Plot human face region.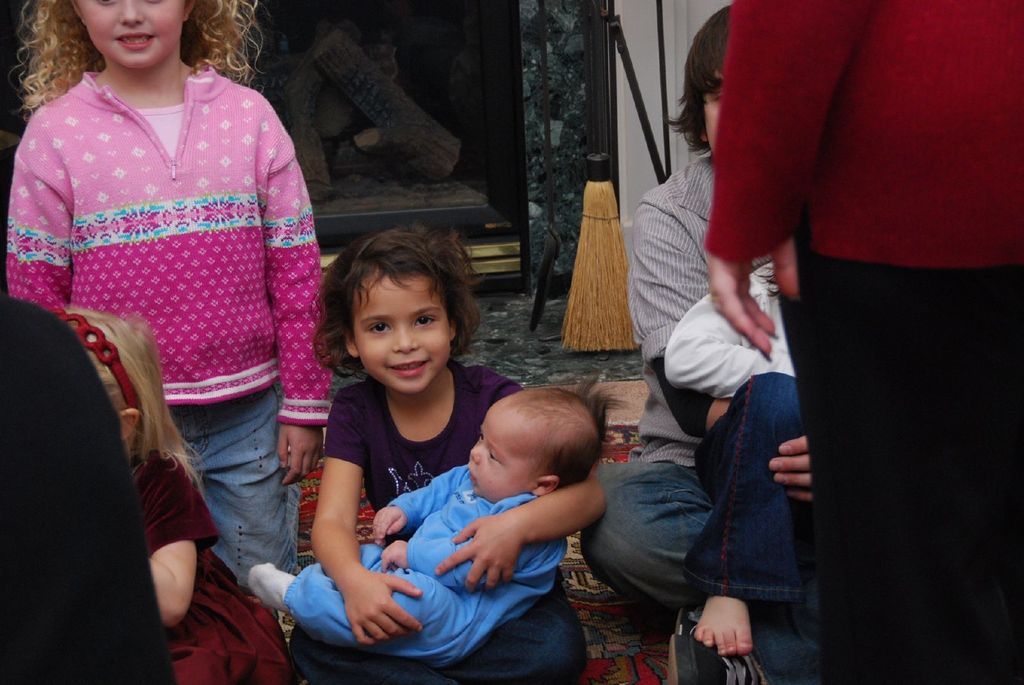
Plotted at pyautogui.locateOnScreen(465, 399, 538, 503).
